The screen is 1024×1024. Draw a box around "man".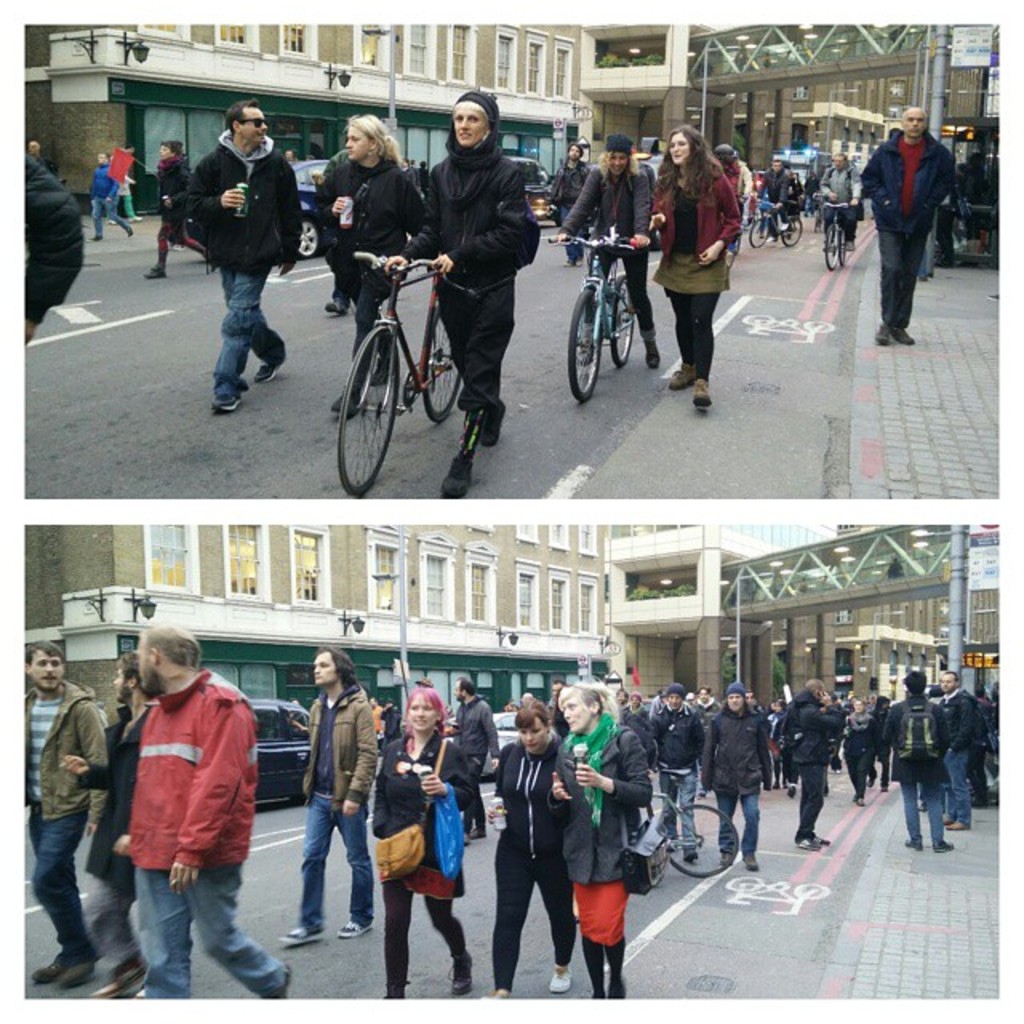
[93,614,266,1006].
